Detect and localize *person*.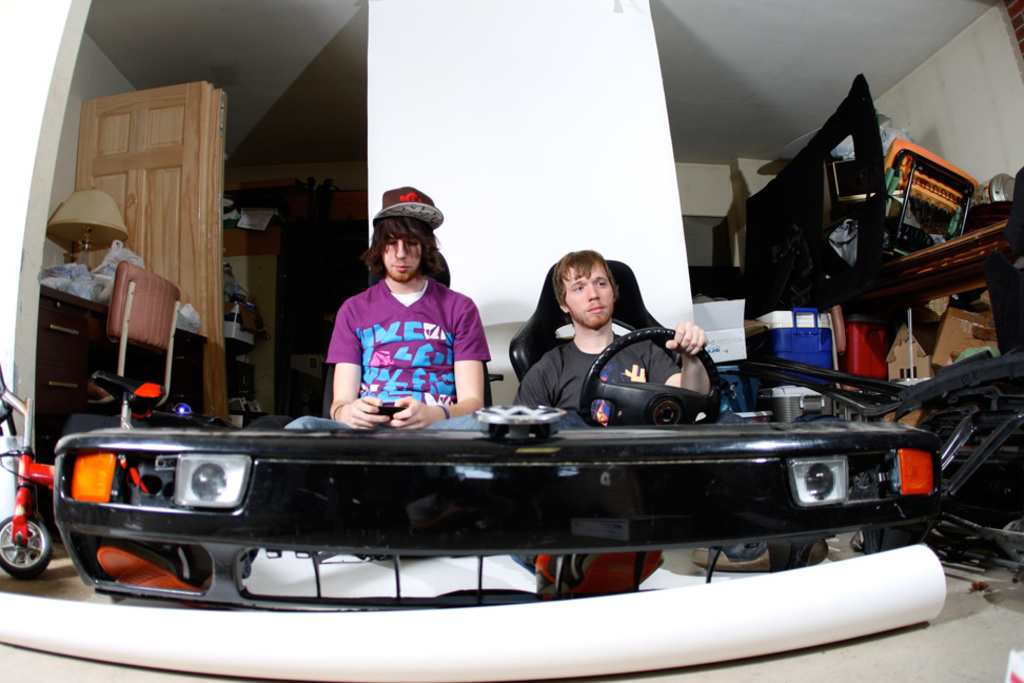
Localized at [x1=501, y1=239, x2=712, y2=602].
